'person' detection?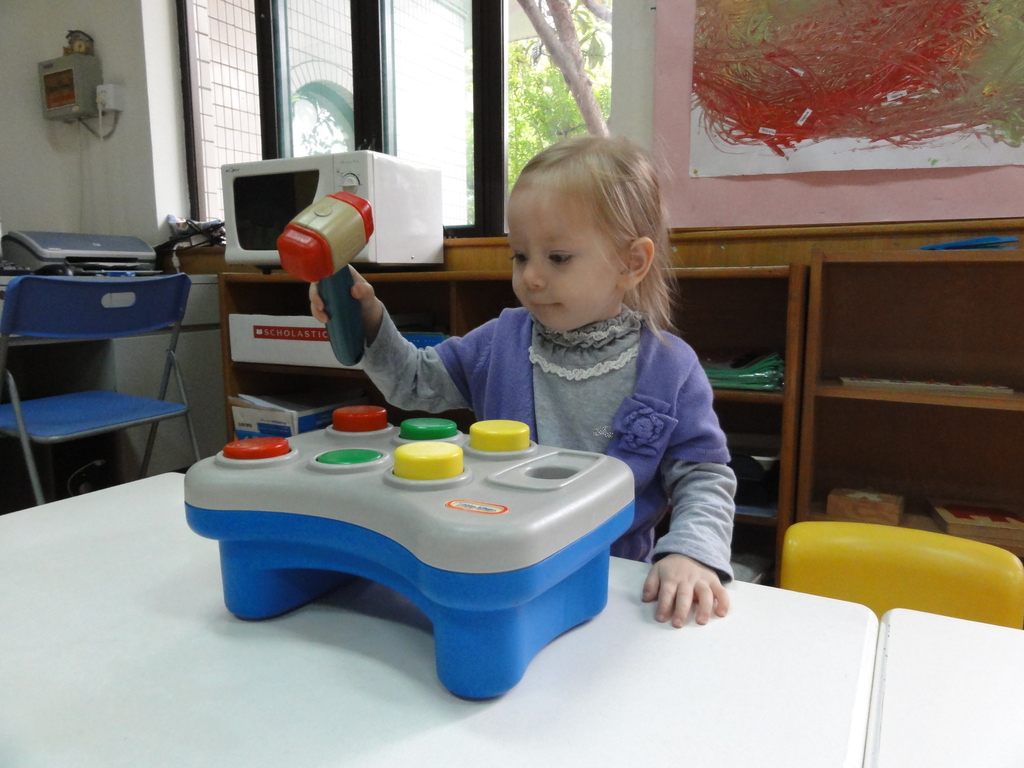
box(310, 129, 739, 625)
